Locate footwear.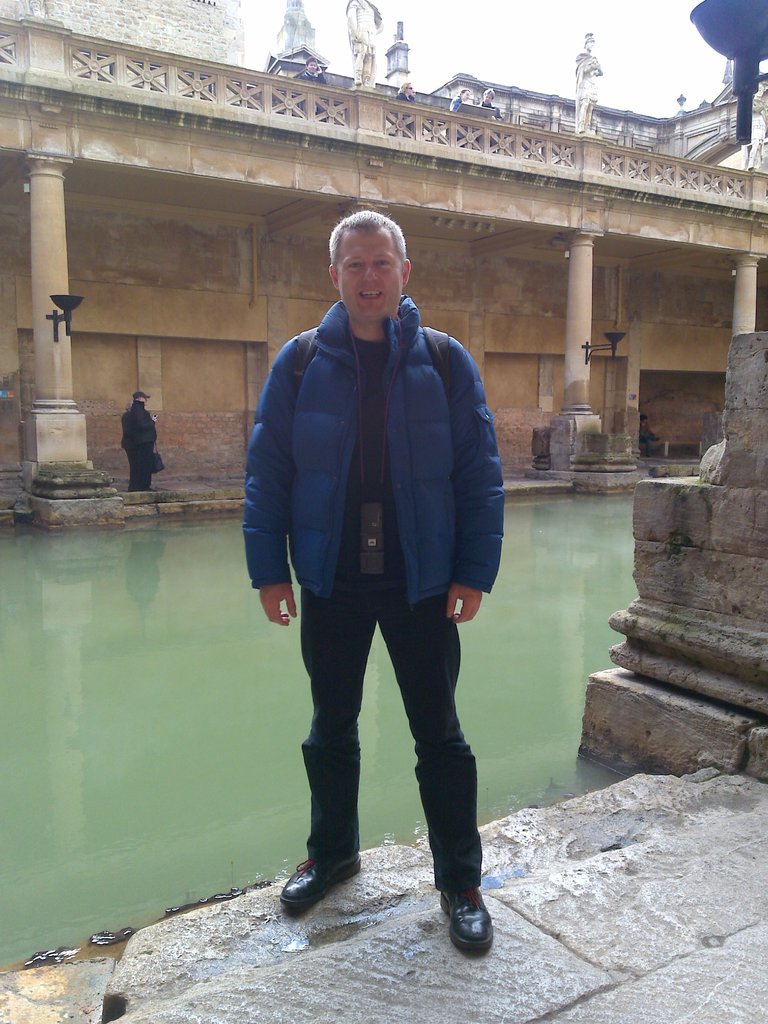
Bounding box: bbox=(435, 883, 489, 958).
